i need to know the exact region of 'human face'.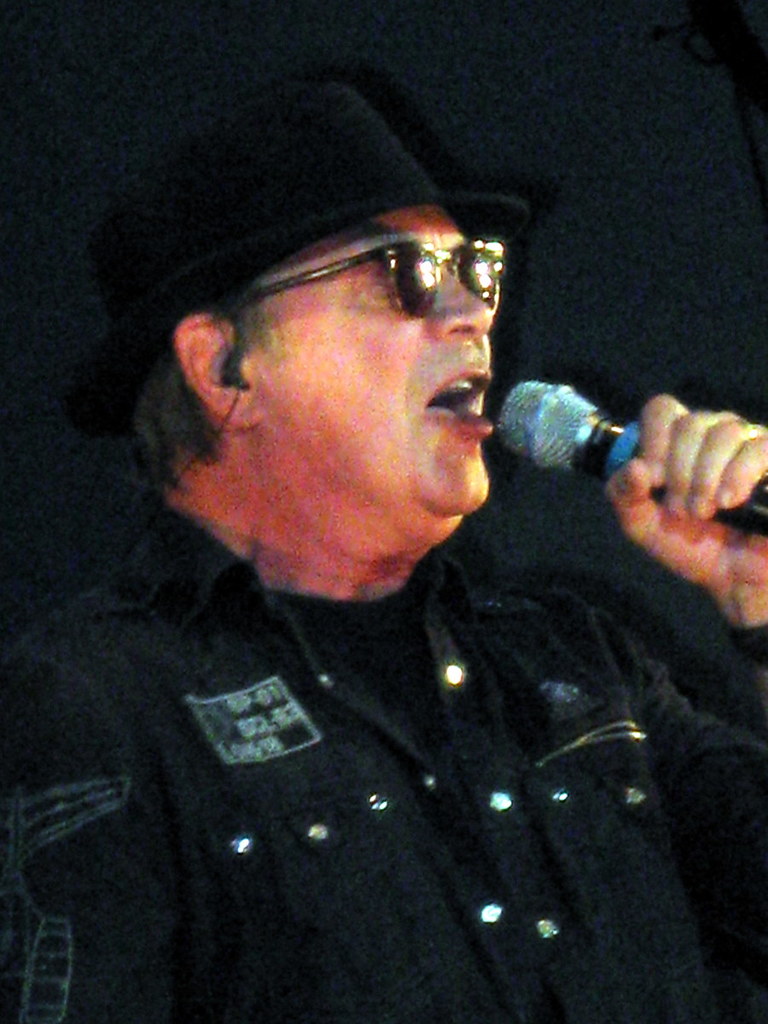
Region: box(243, 209, 498, 509).
